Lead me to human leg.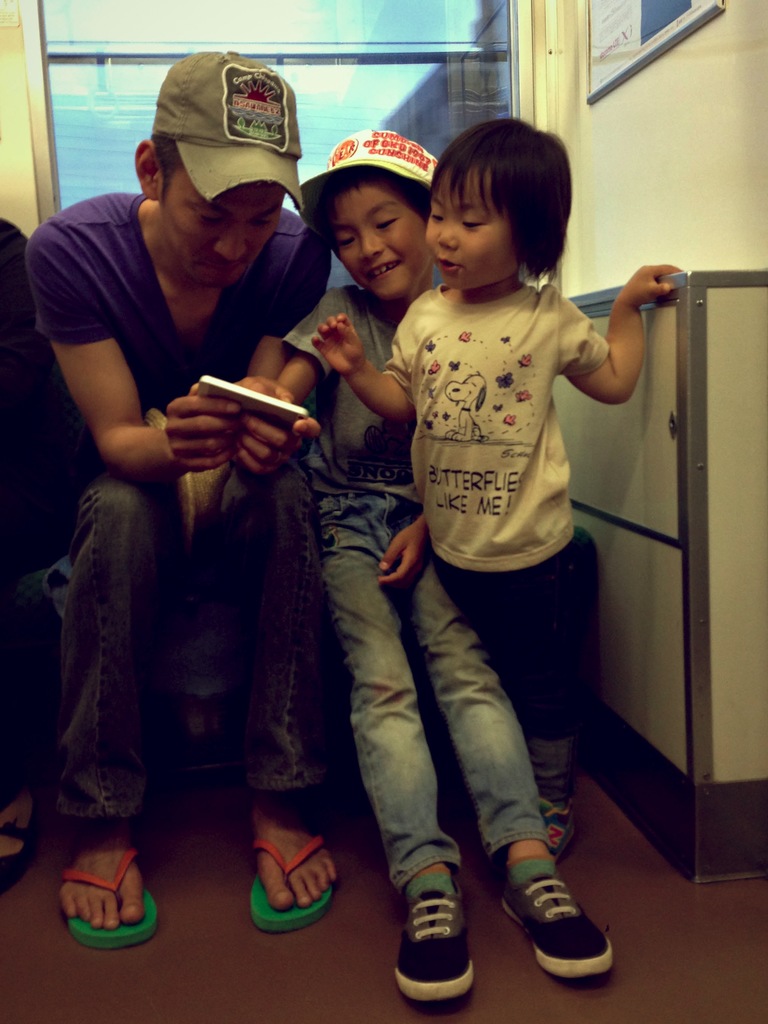
Lead to (x1=225, y1=467, x2=312, y2=914).
